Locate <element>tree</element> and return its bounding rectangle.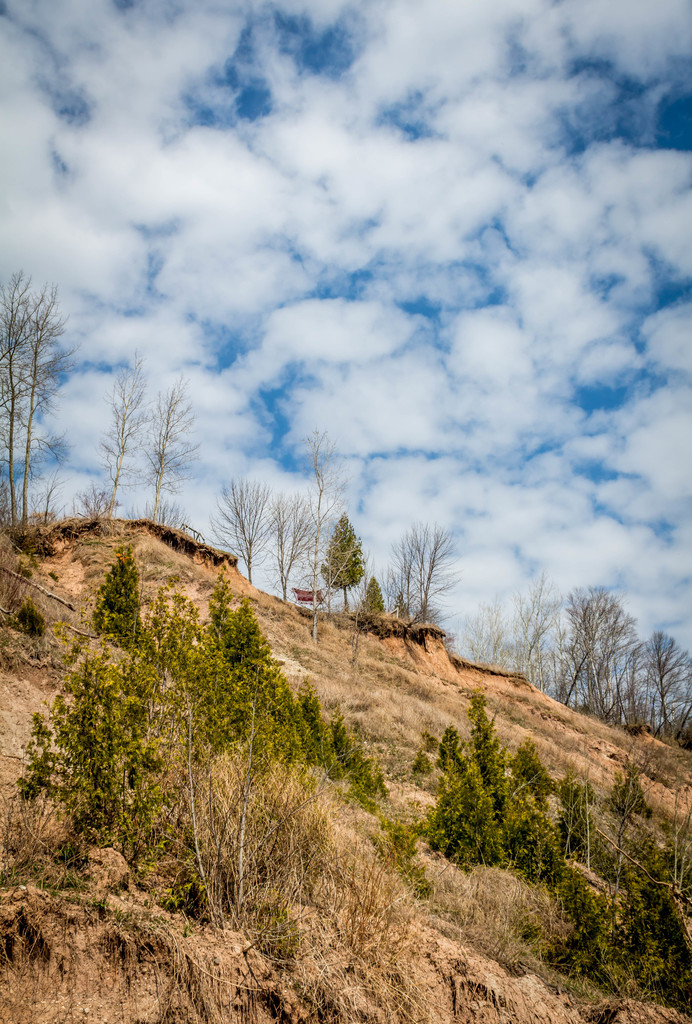
x1=358 y1=574 x2=390 y2=616.
